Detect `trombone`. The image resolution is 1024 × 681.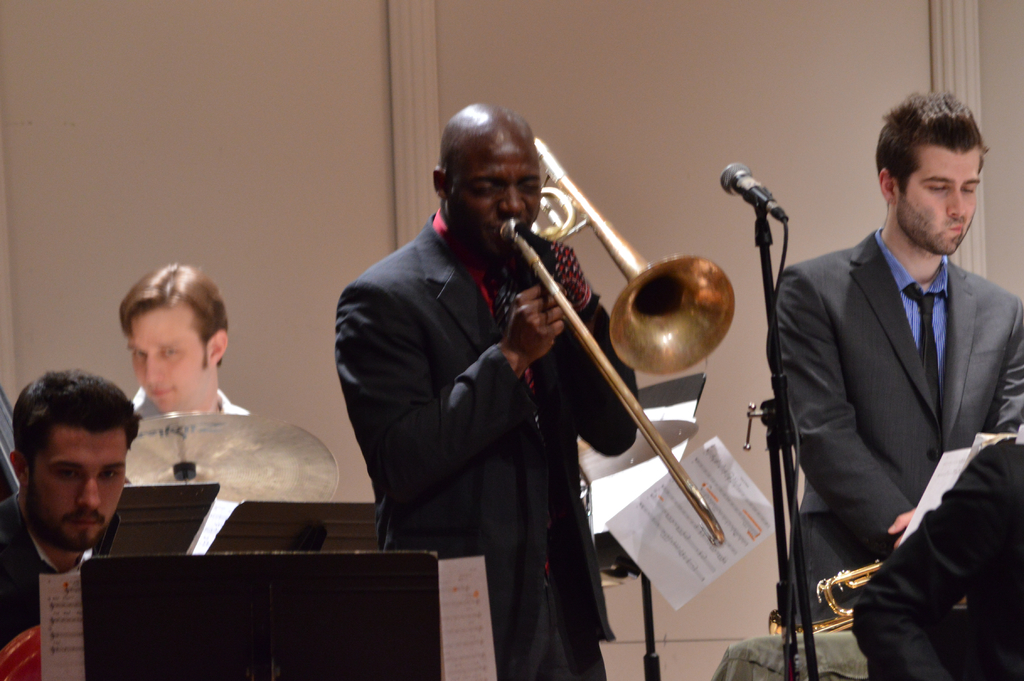
box=[499, 139, 736, 546].
